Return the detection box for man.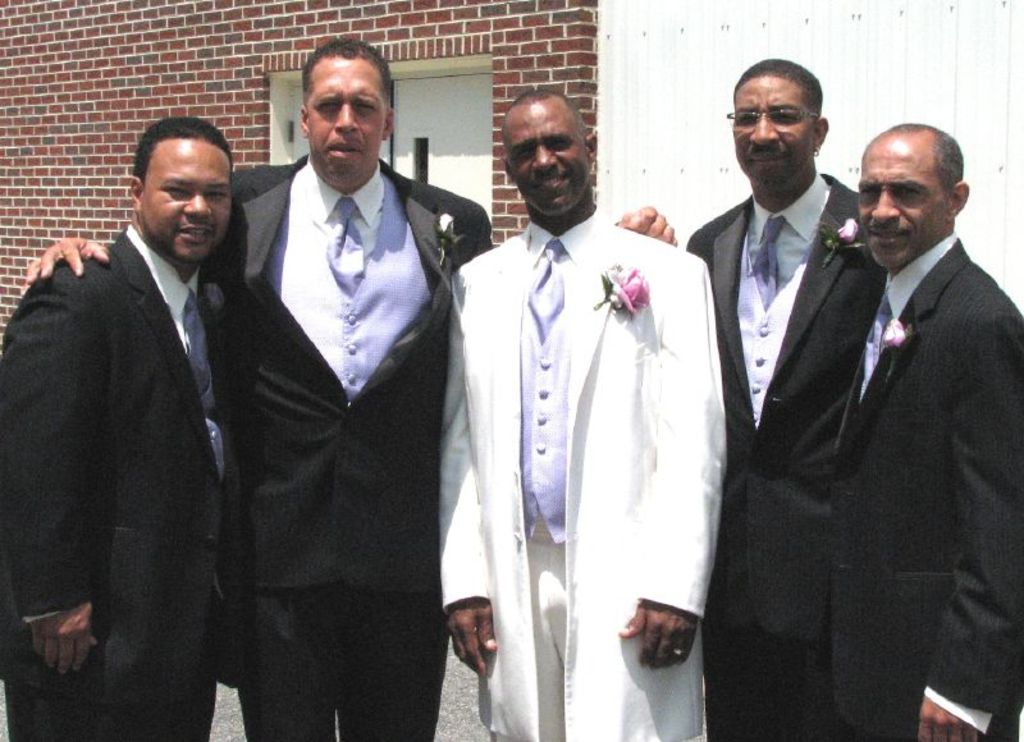
bbox=(0, 119, 237, 741).
